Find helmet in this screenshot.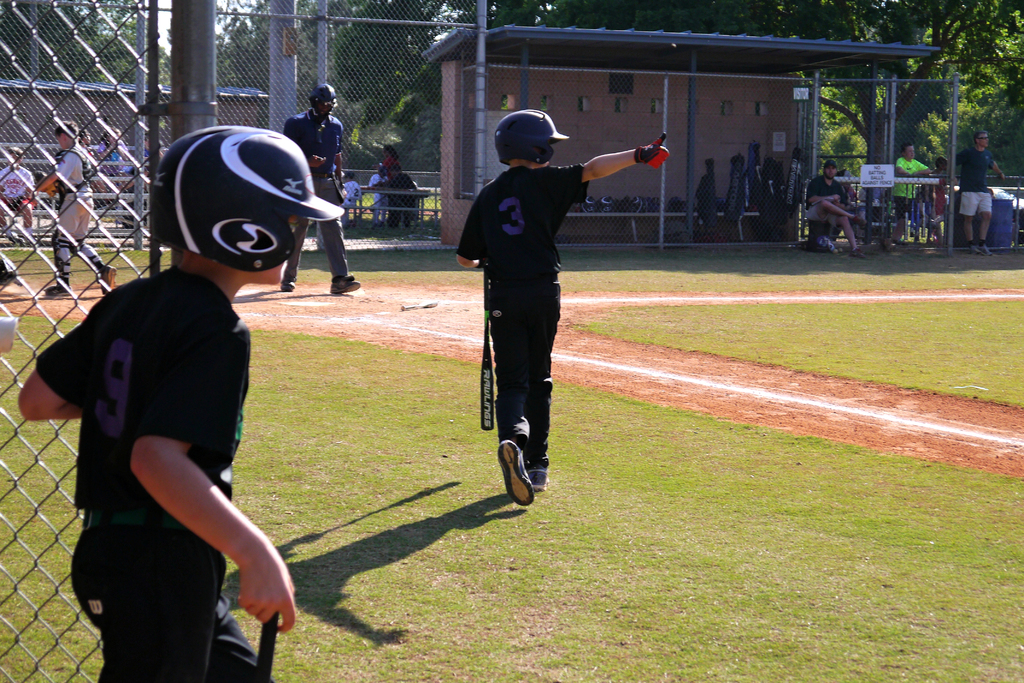
The bounding box for helmet is l=165, t=121, r=343, b=293.
